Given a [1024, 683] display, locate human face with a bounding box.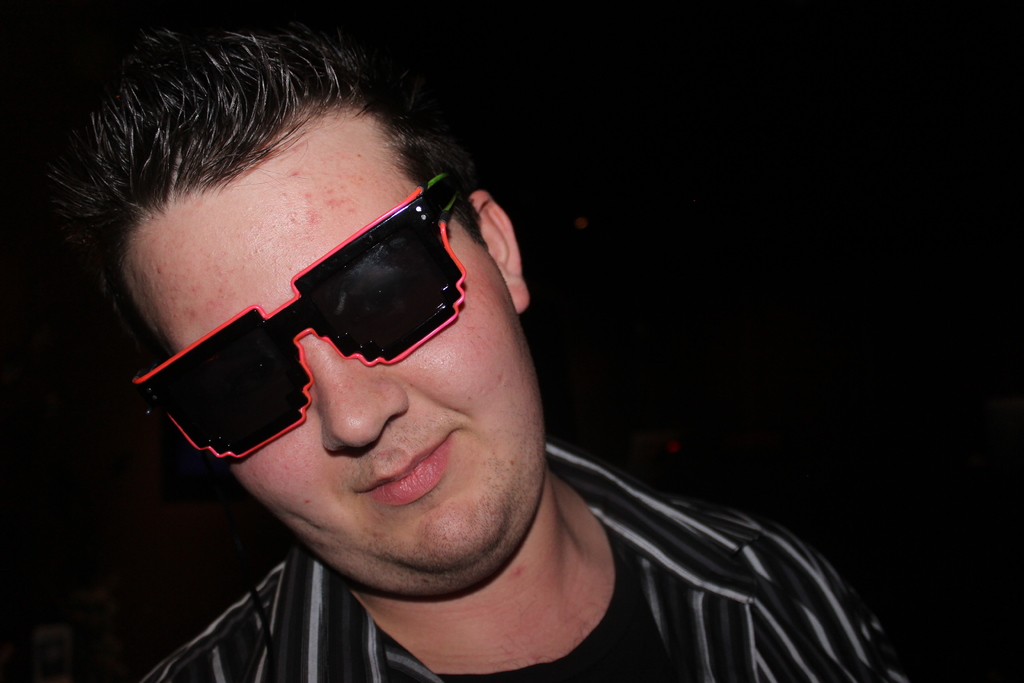
Located: [left=121, top=110, right=545, bottom=568].
